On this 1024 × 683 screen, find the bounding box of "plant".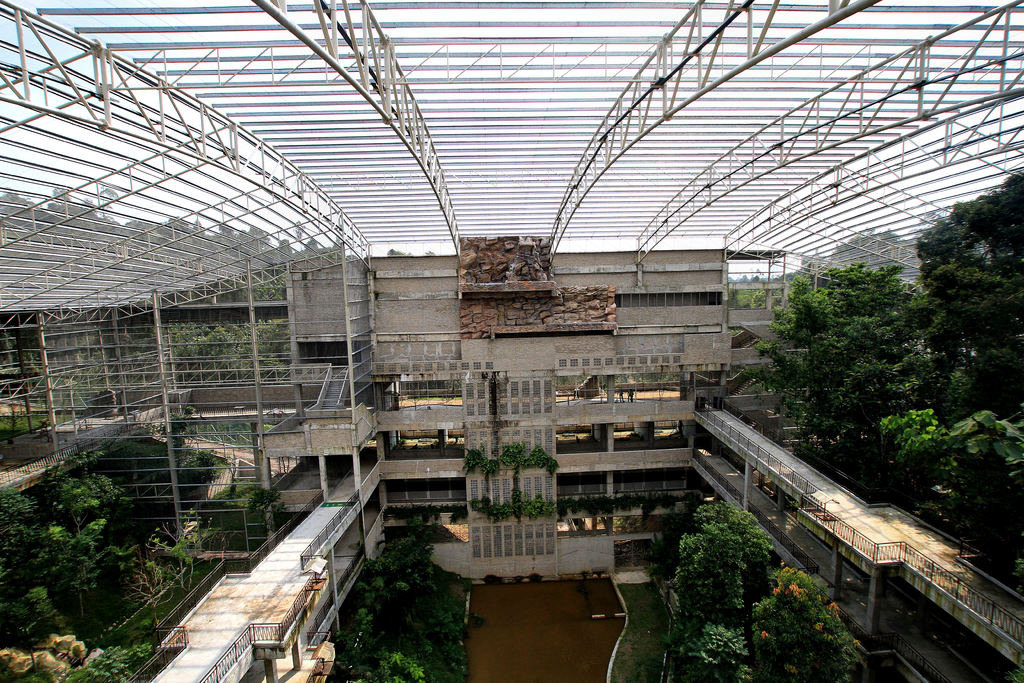
Bounding box: region(671, 621, 753, 680).
